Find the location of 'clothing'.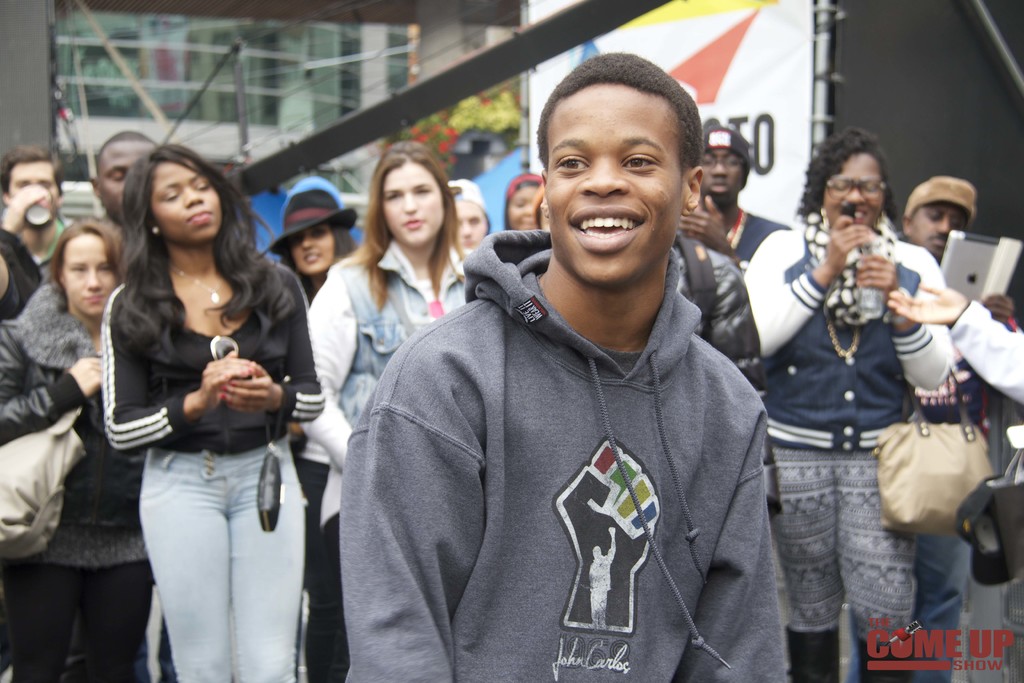
Location: detection(13, 559, 151, 682).
